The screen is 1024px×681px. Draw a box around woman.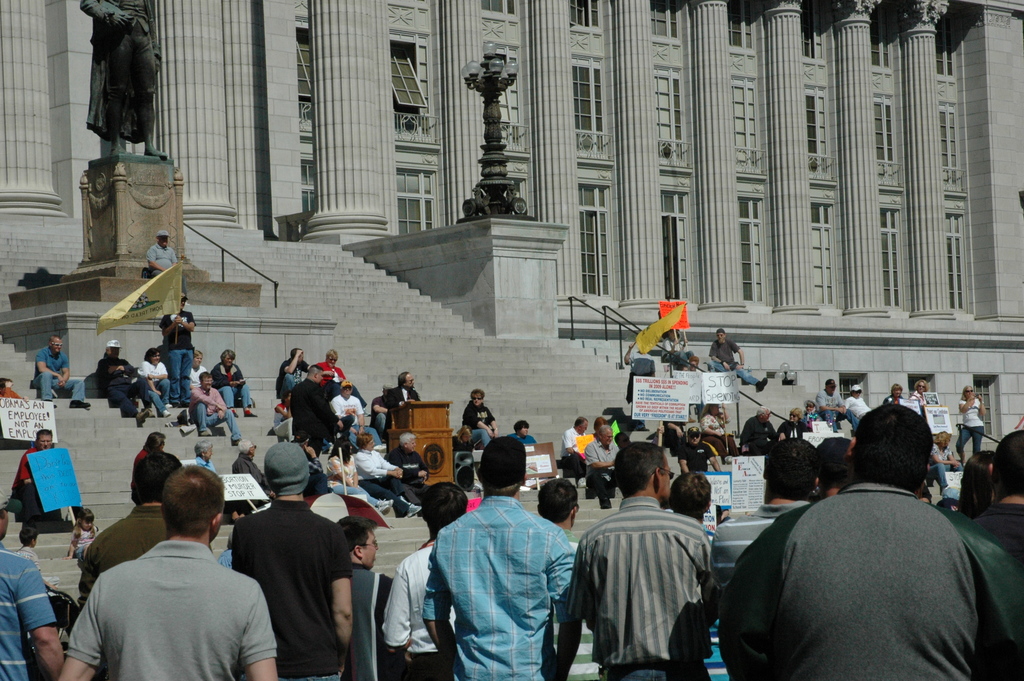
{"left": 909, "top": 379, "right": 930, "bottom": 404}.
